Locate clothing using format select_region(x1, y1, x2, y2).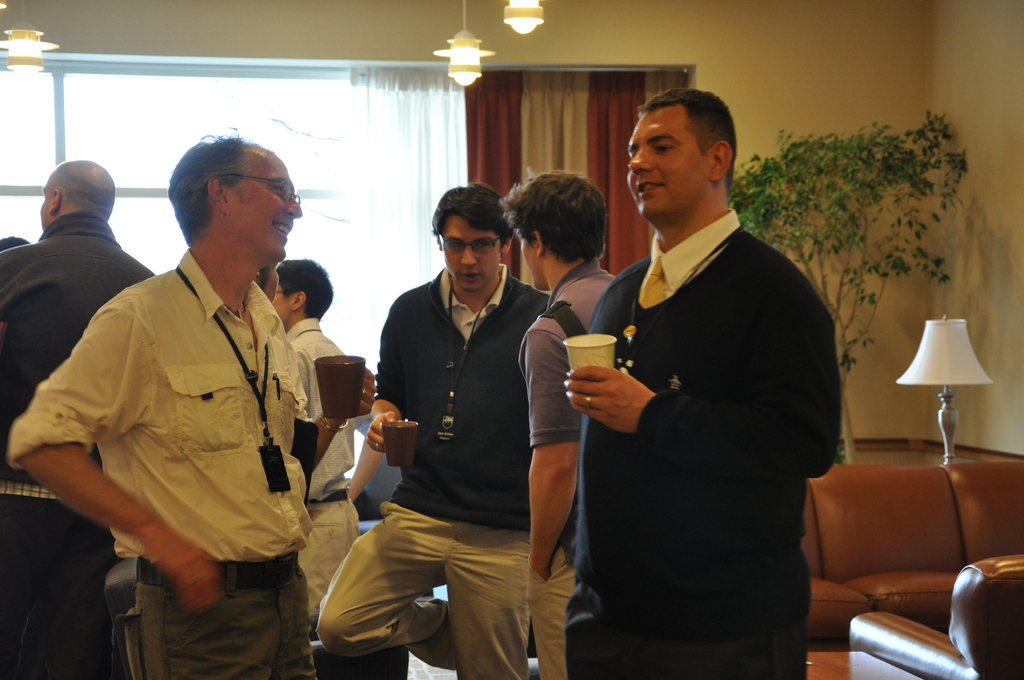
select_region(287, 332, 362, 613).
